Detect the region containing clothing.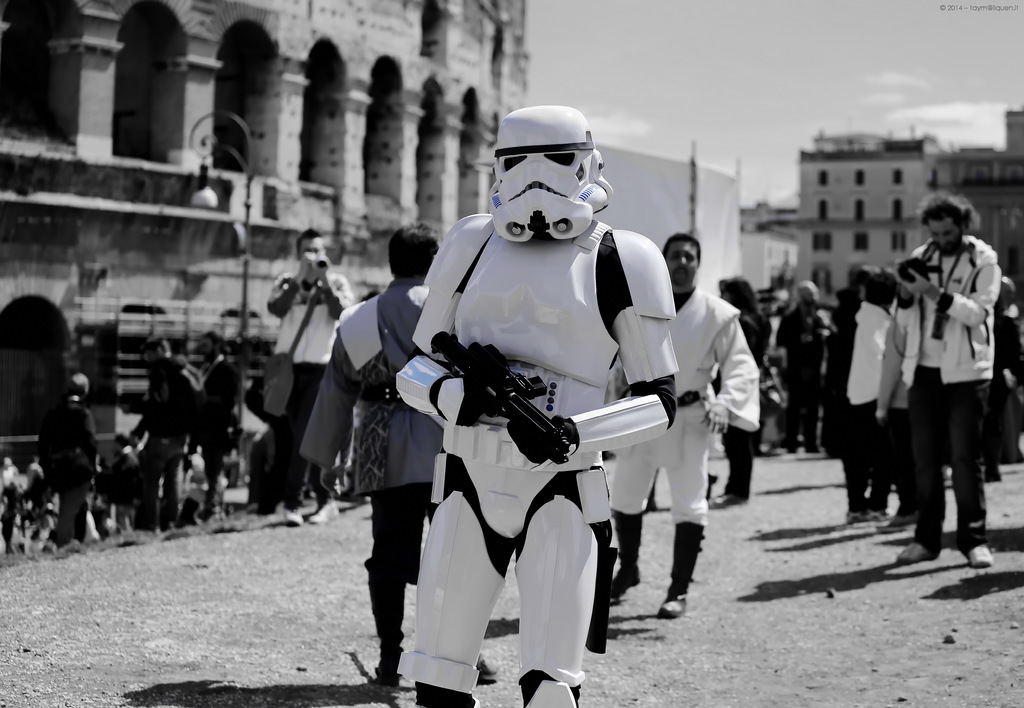
bbox(723, 296, 764, 497).
